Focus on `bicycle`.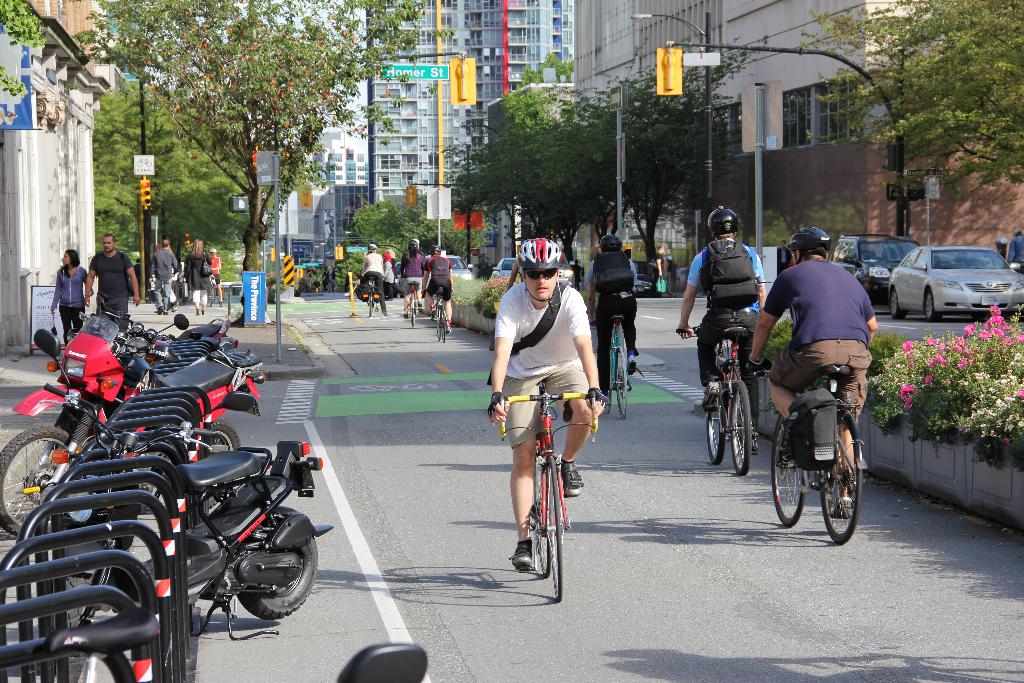
Focused at left=747, top=362, right=869, bottom=546.
